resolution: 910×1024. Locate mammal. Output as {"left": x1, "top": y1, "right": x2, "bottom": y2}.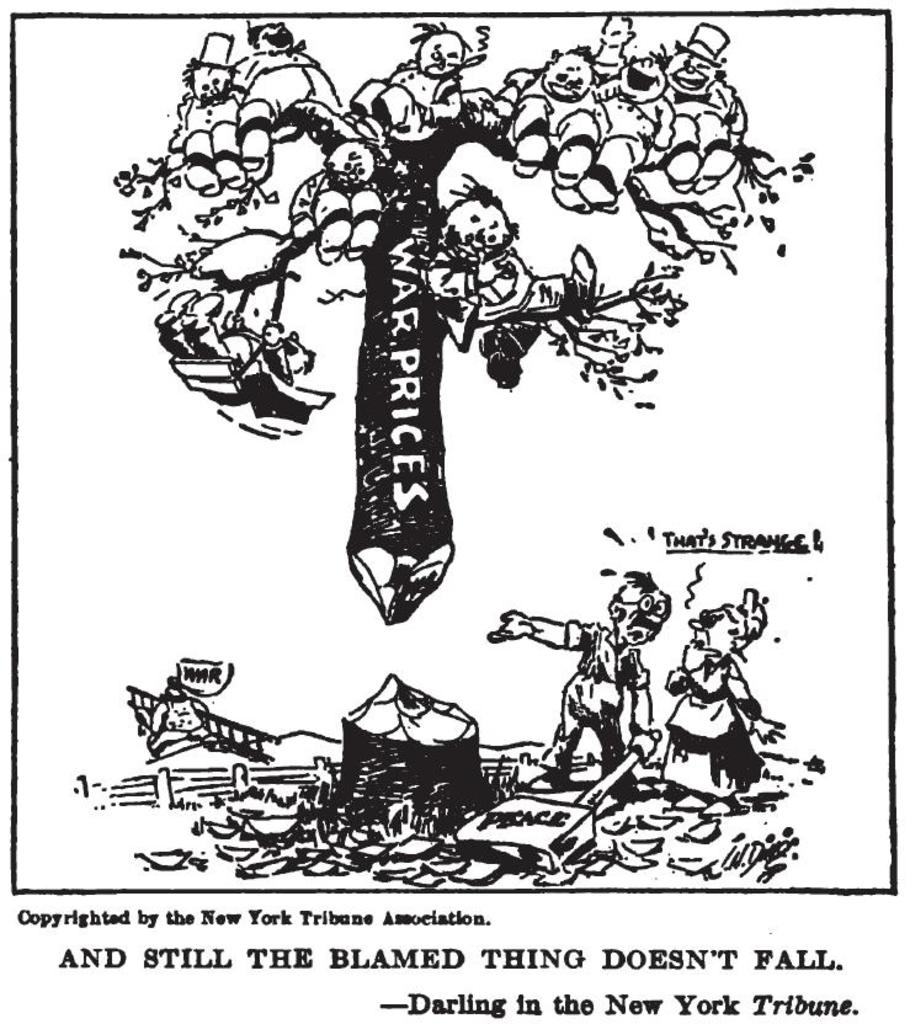
{"left": 591, "top": 18, "right": 630, "bottom": 79}.
